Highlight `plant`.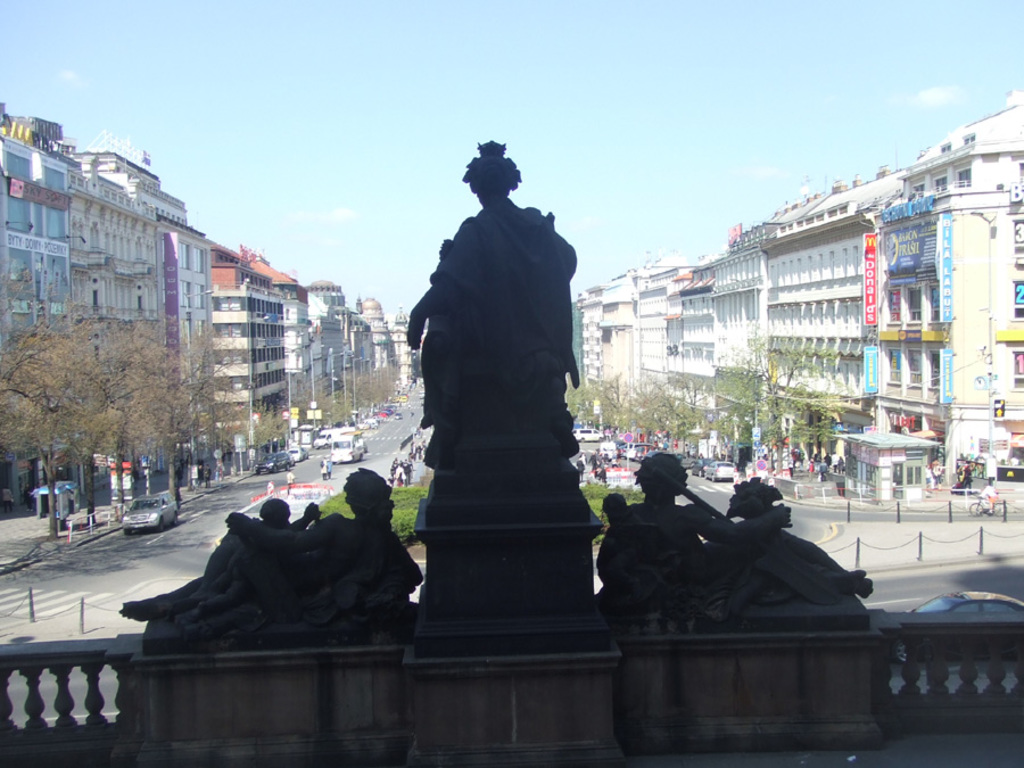
Highlighted region: (311, 480, 431, 548).
